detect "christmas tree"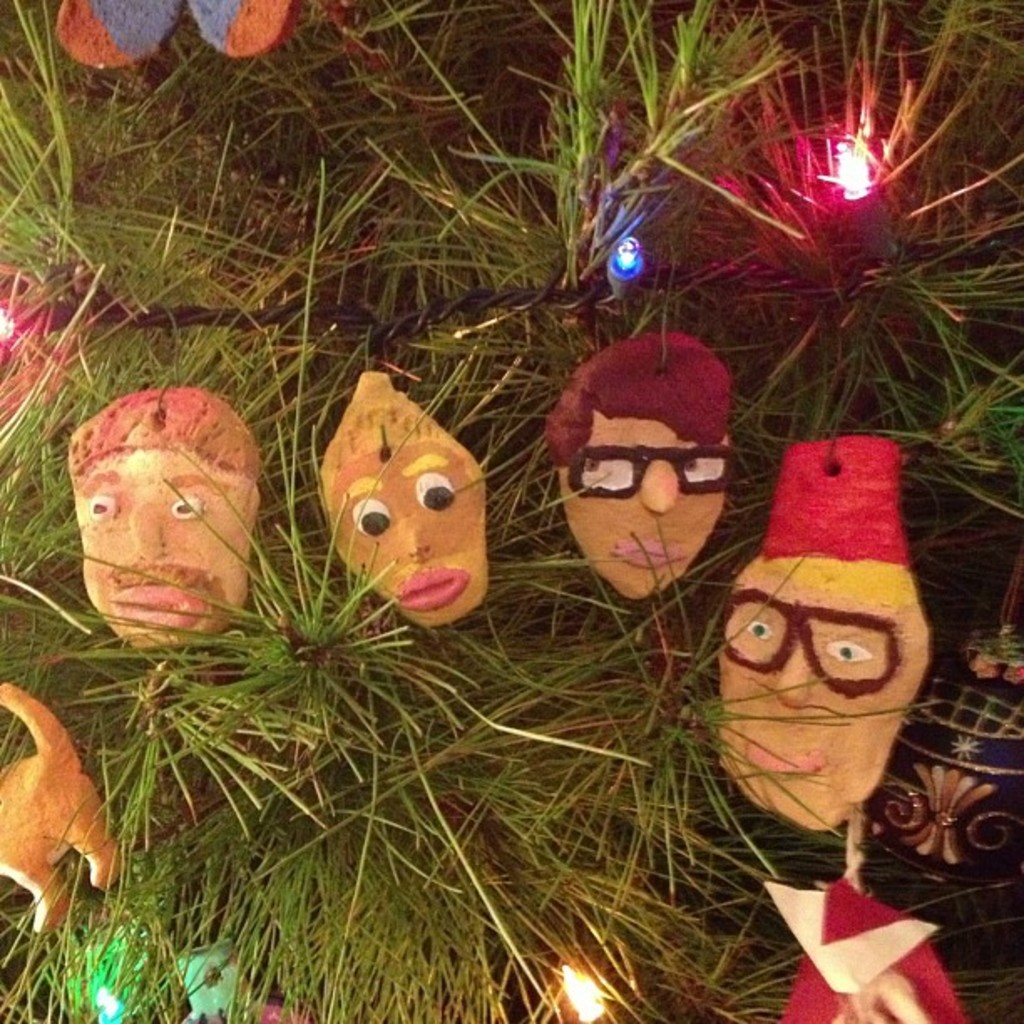
box(0, 0, 1022, 1022)
